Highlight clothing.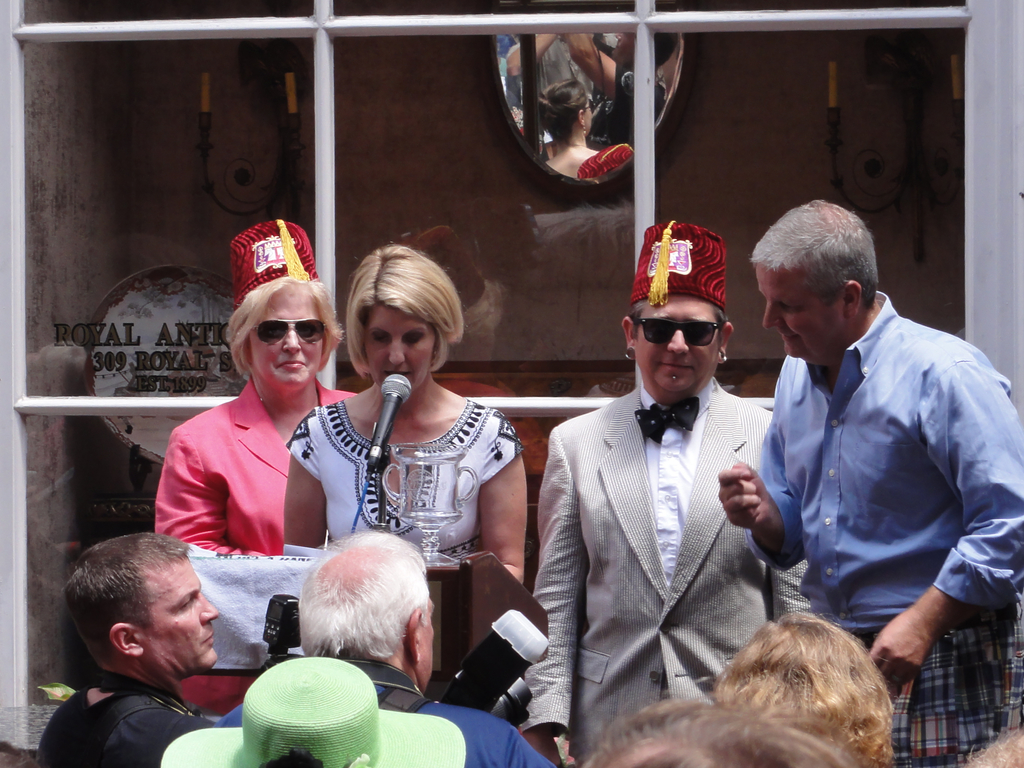
Highlighted region: (520, 318, 801, 763).
